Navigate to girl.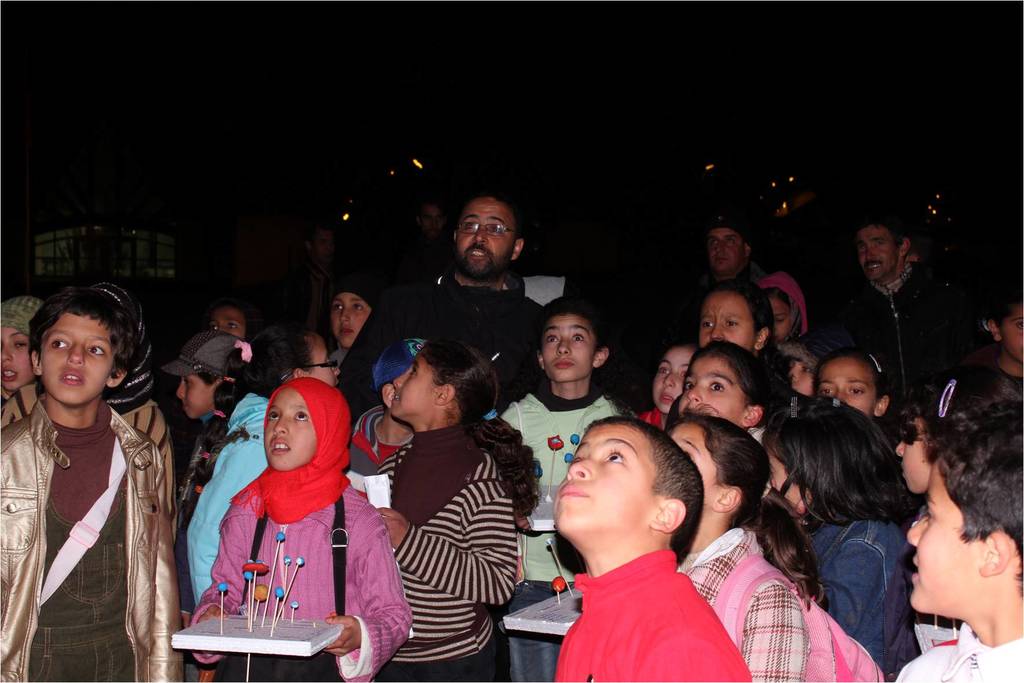
Navigation target: (374, 328, 540, 682).
